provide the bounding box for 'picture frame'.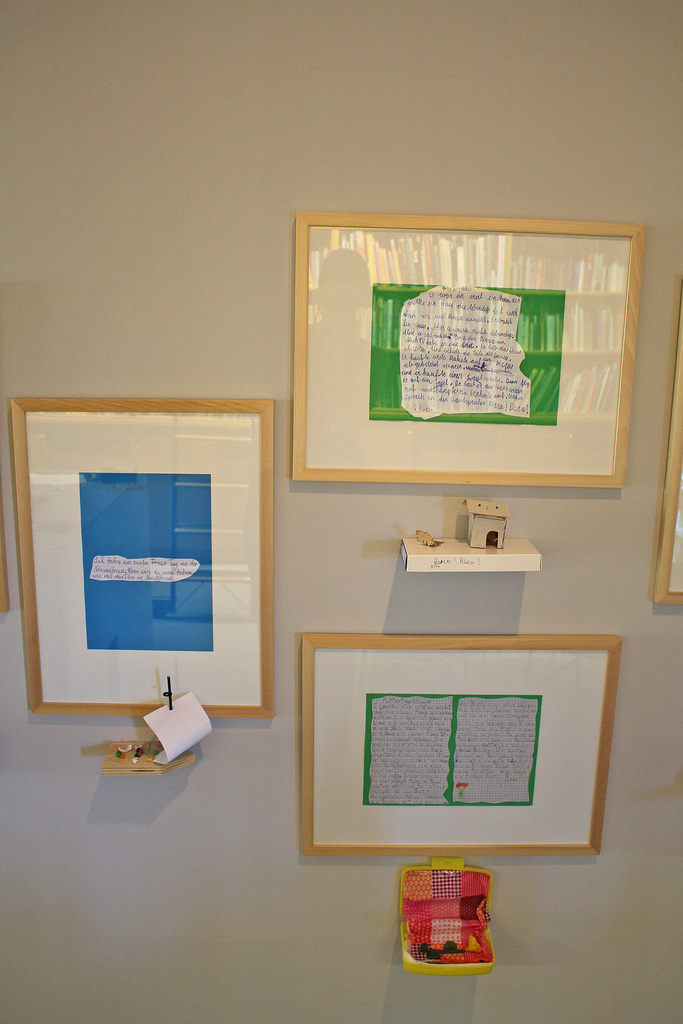
box=[299, 634, 623, 863].
